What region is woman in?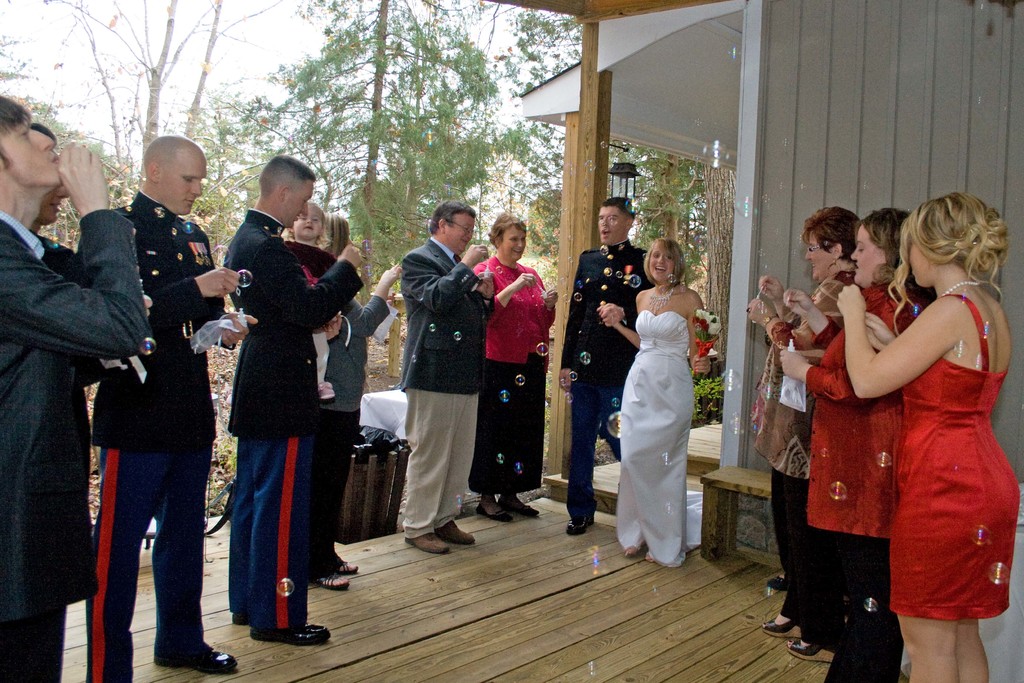
780 207 936 682.
